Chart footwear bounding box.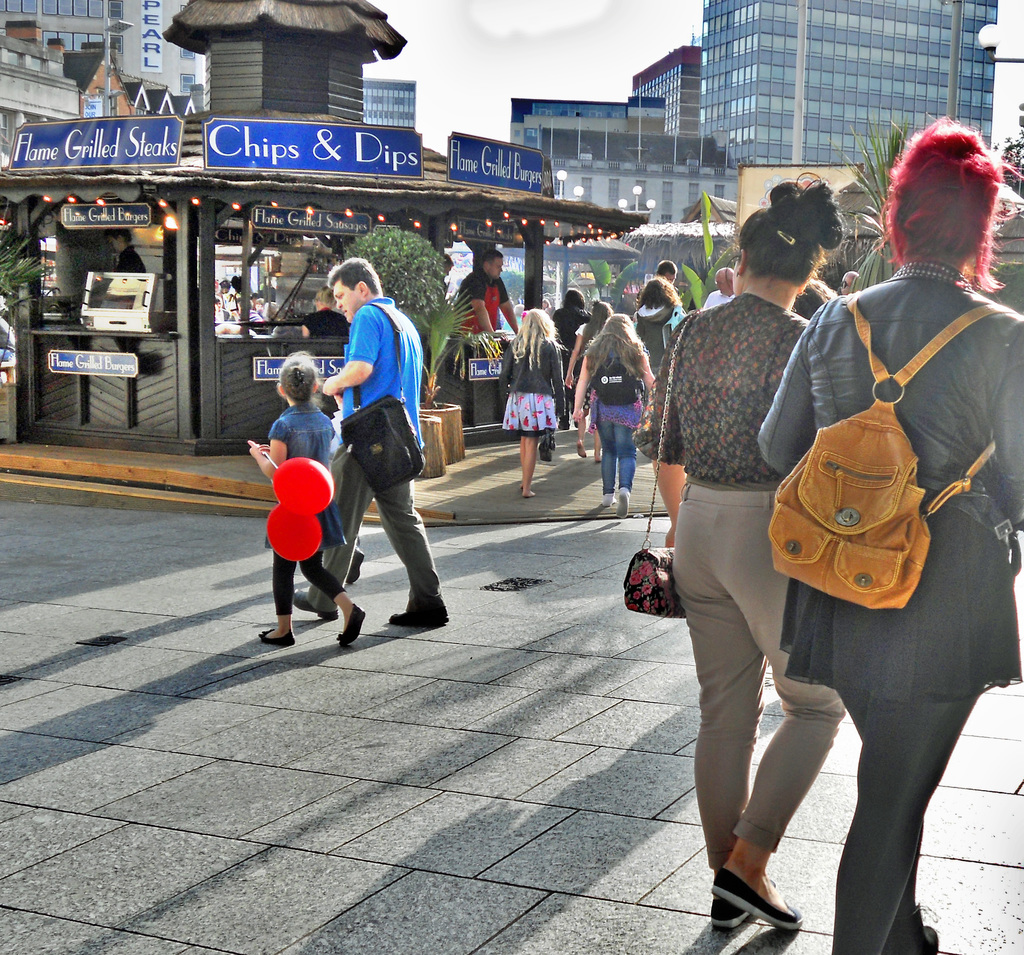
Charted: 289,588,333,627.
